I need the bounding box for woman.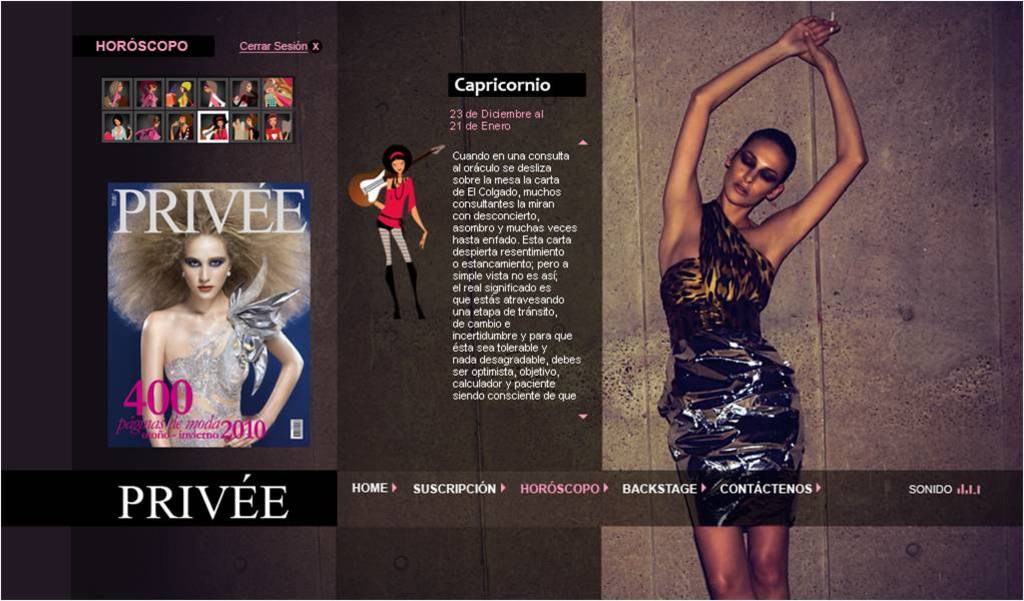
Here it is: left=236, top=82, right=262, bottom=107.
